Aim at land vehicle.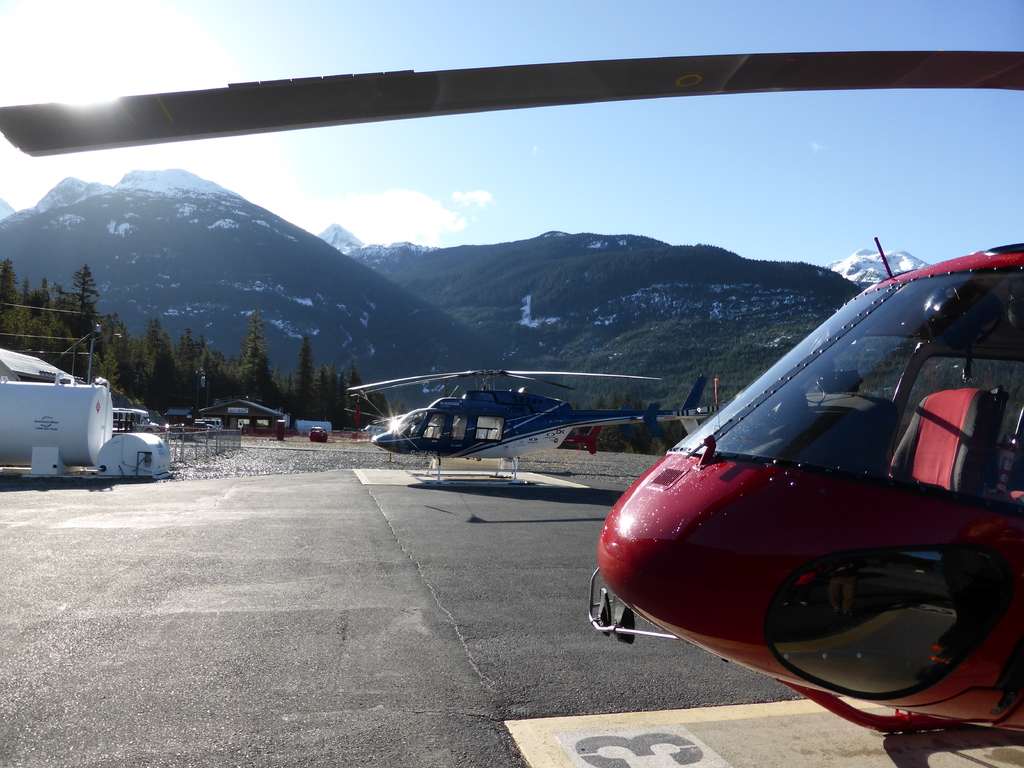
Aimed at (308, 424, 328, 443).
